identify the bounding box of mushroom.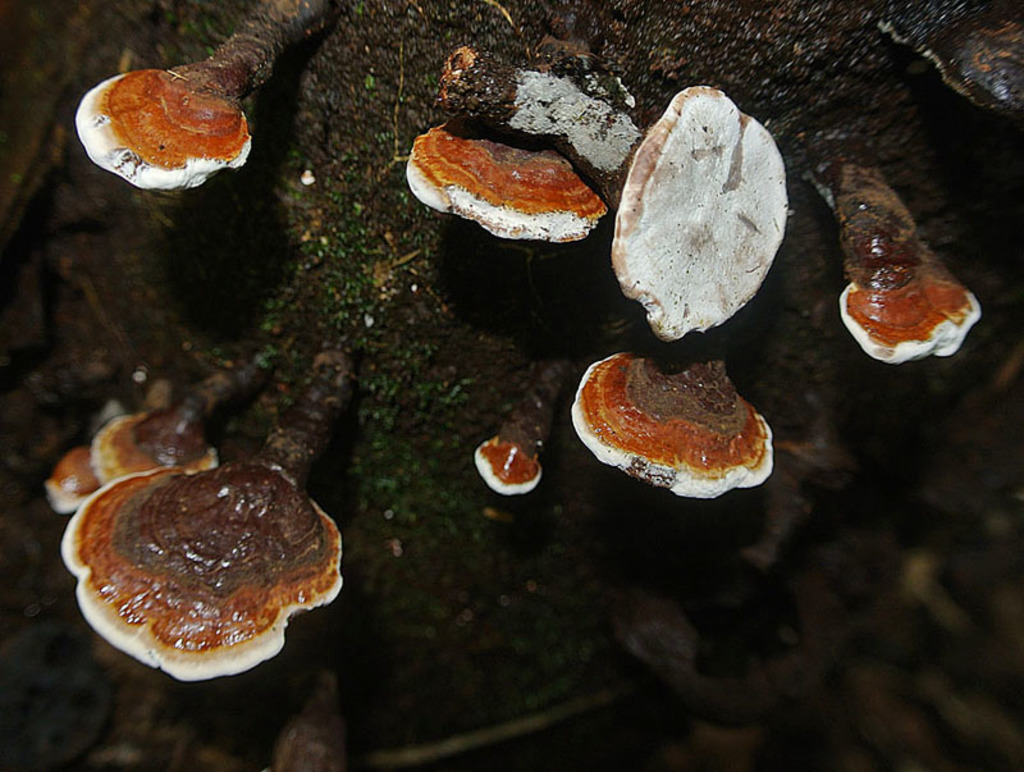
<box>572,358,772,502</box>.
